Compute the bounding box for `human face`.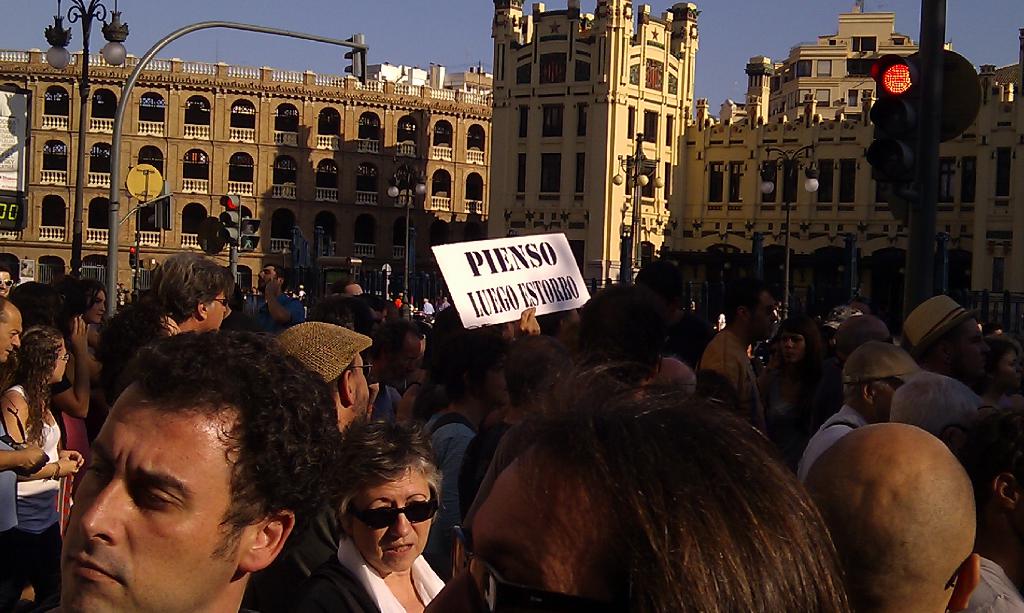
{"left": 255, "top": 266, "right": 279, "bottom": 294}.
